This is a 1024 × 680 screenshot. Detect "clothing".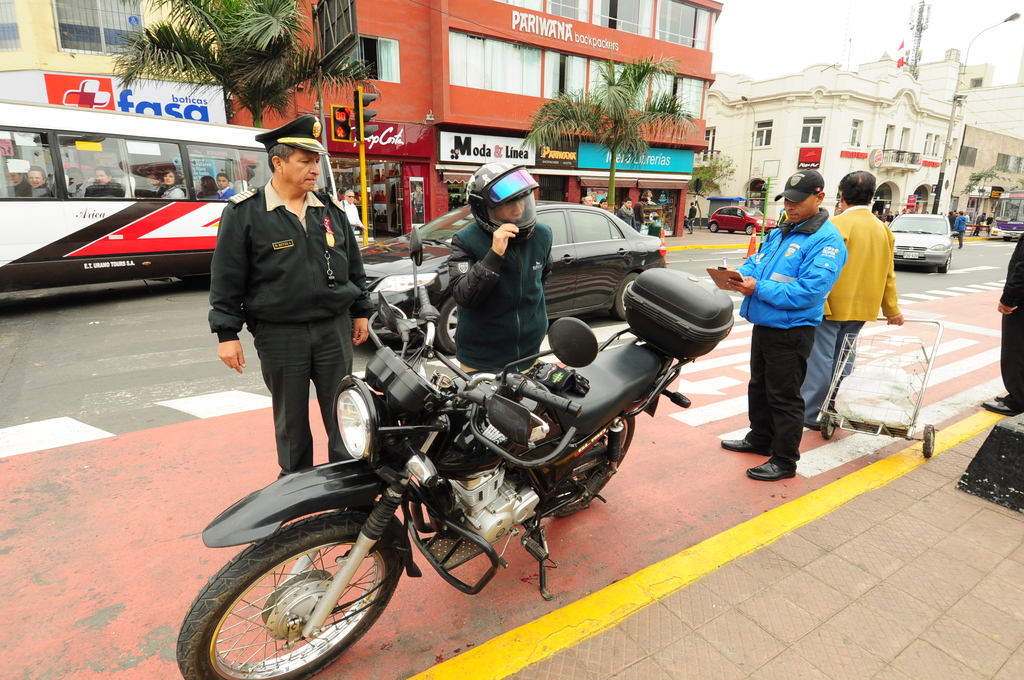
detection(1000, 232, 1023, 414).
